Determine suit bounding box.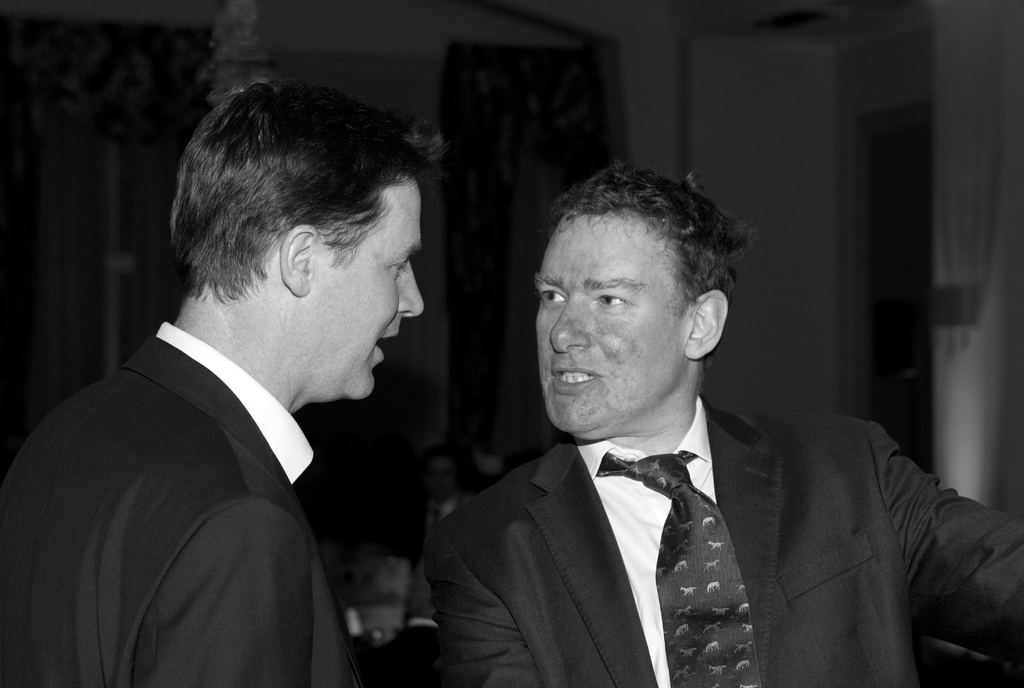
Determined: {"left": 387, "top": 340, "right": 1009, "bottom": 675}.
